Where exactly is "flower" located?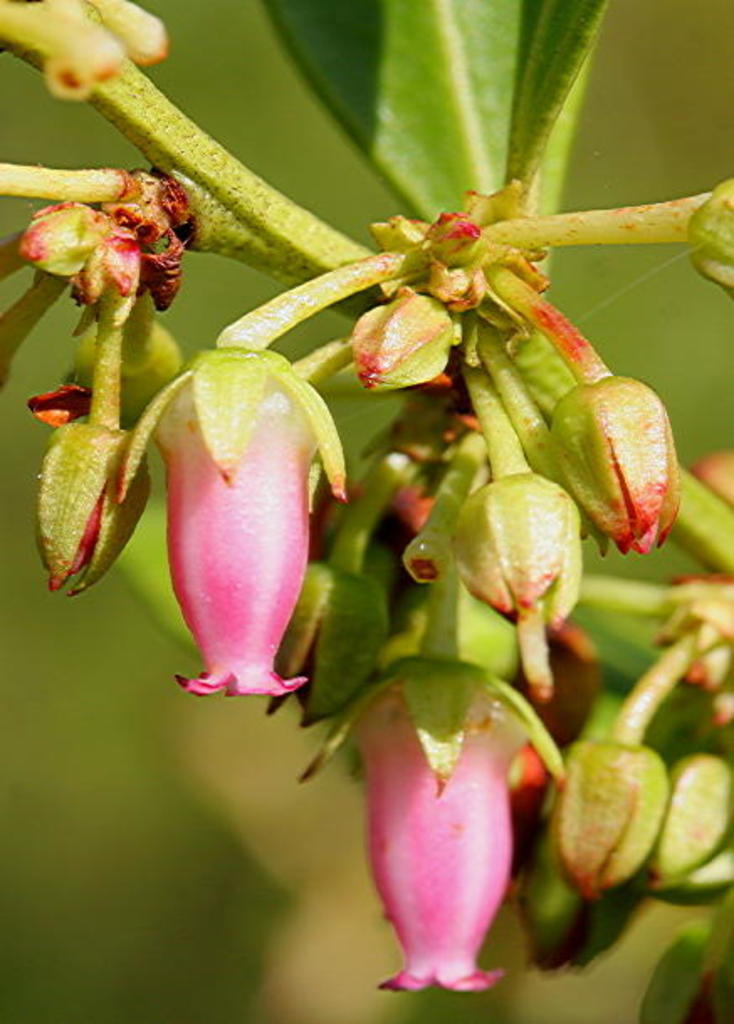
Its bounding box is x1=543, y1=358, x2=697, y2=572.
